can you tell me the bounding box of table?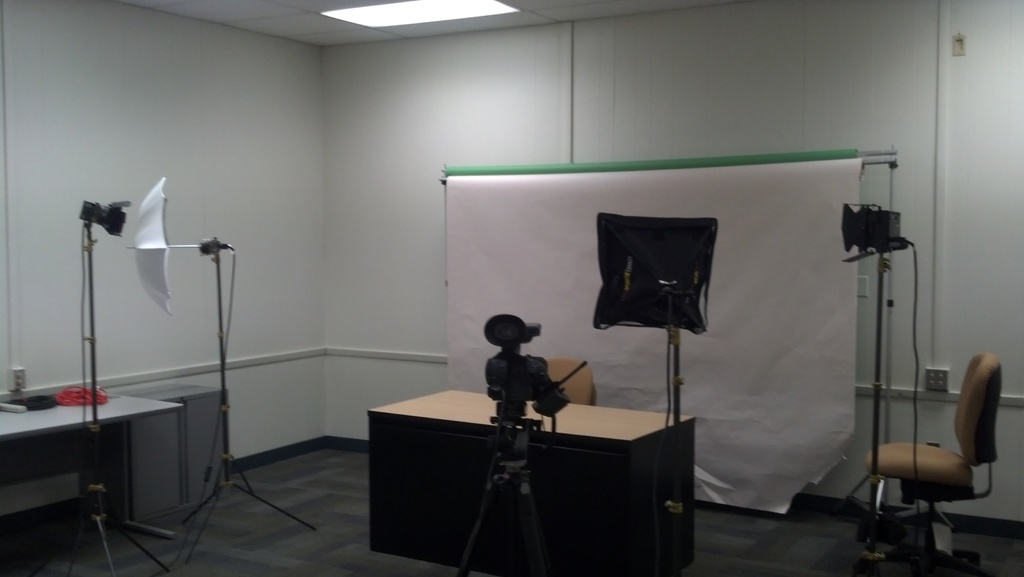
box(367, 386, 692, 576).
